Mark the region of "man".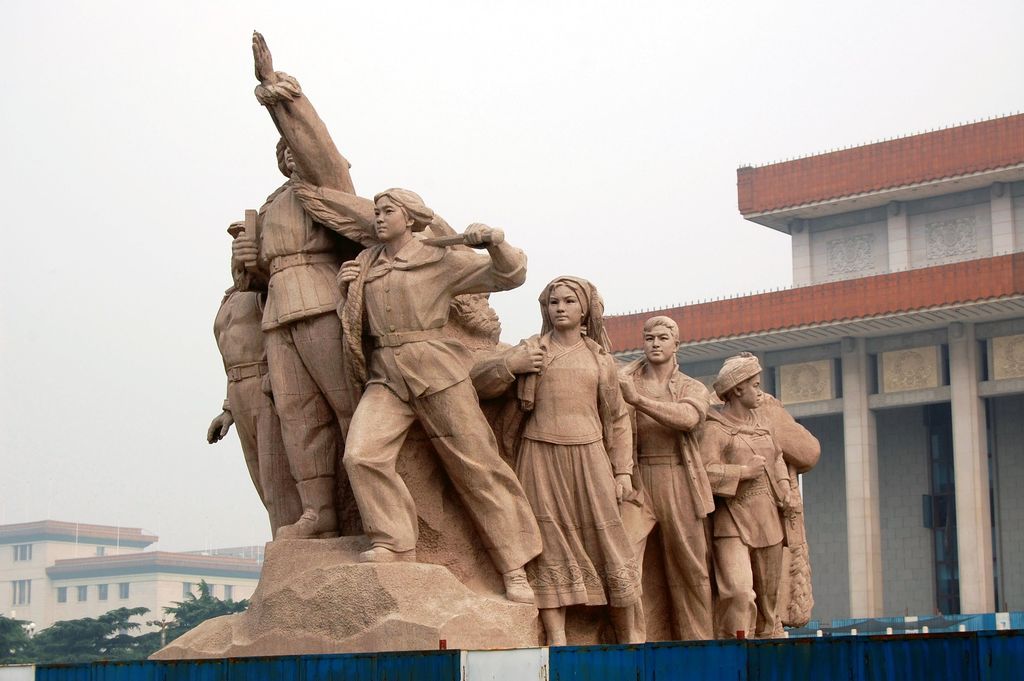
Region: <box>617,317,710,641</box>.
